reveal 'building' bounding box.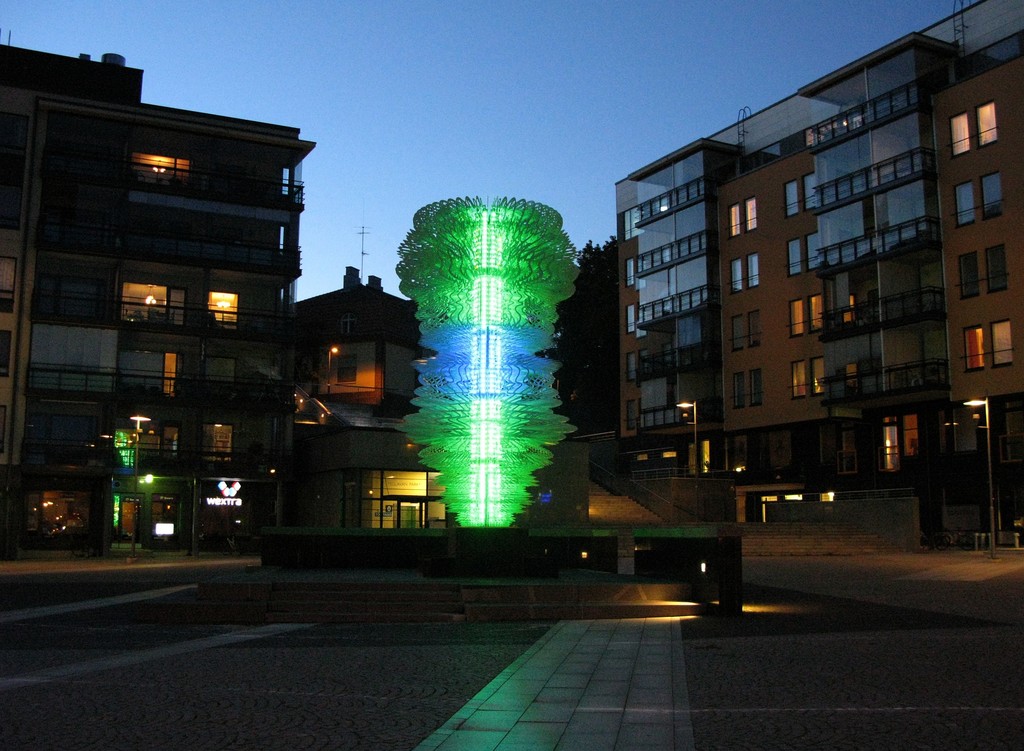
Revealed: 0, 45, 441, 567.
